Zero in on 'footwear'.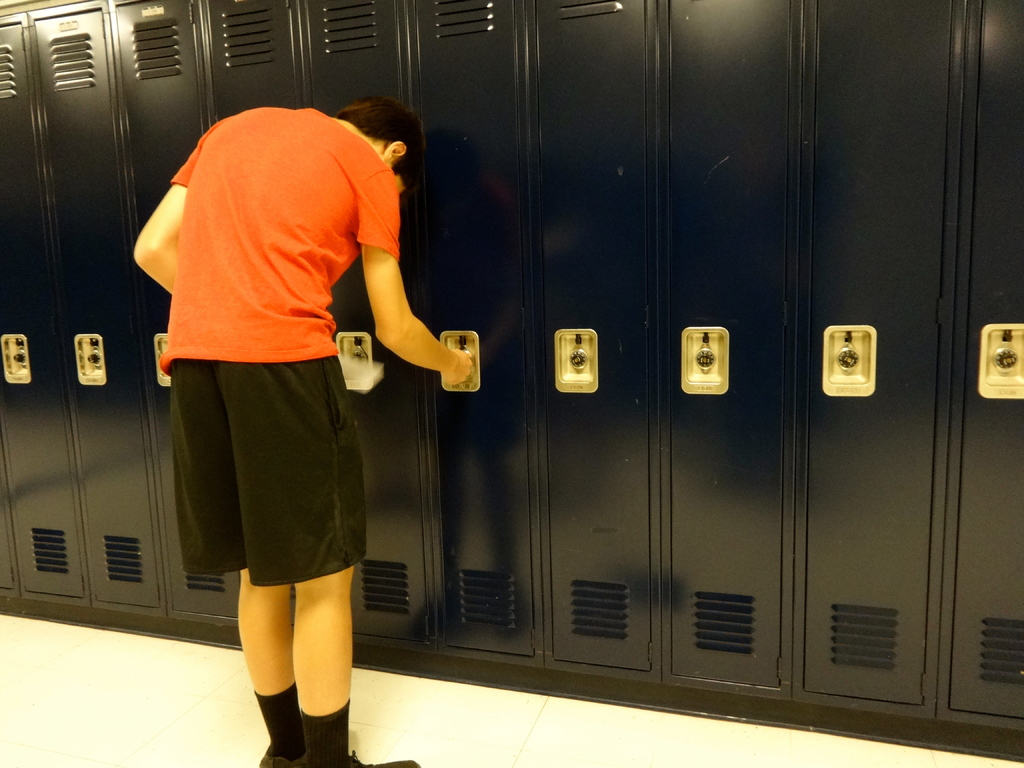
Zeroed in: (255,756,308,767).
